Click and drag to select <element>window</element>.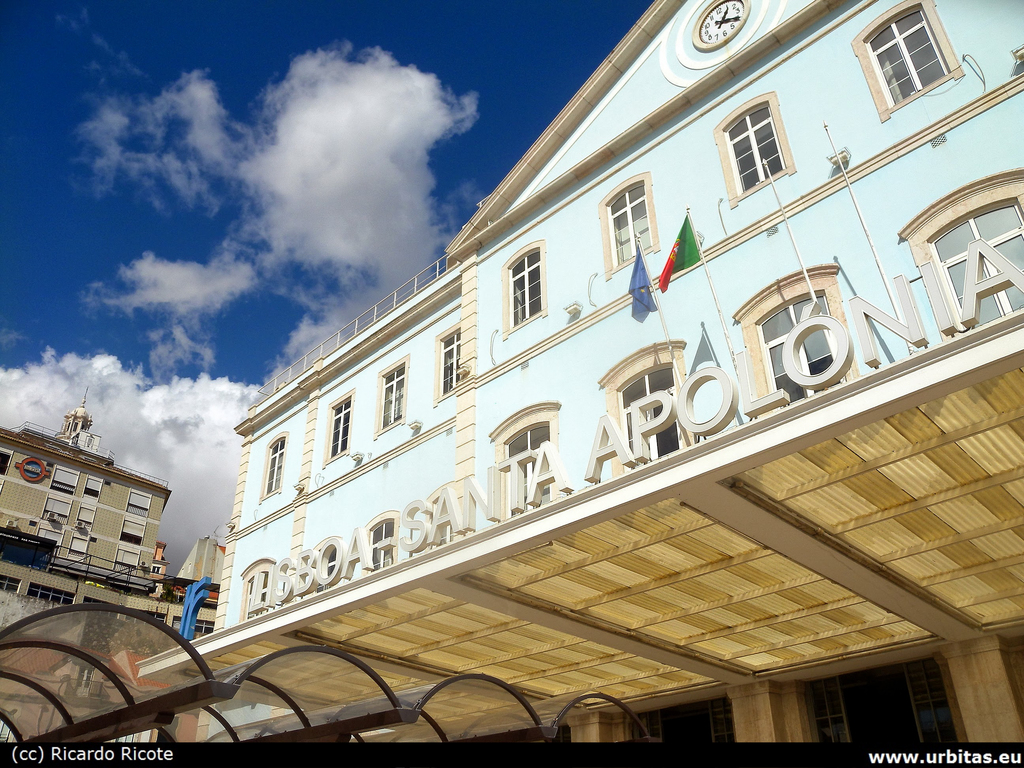
Selection: <bbox>489, 404, 563, 524</bbox>.
